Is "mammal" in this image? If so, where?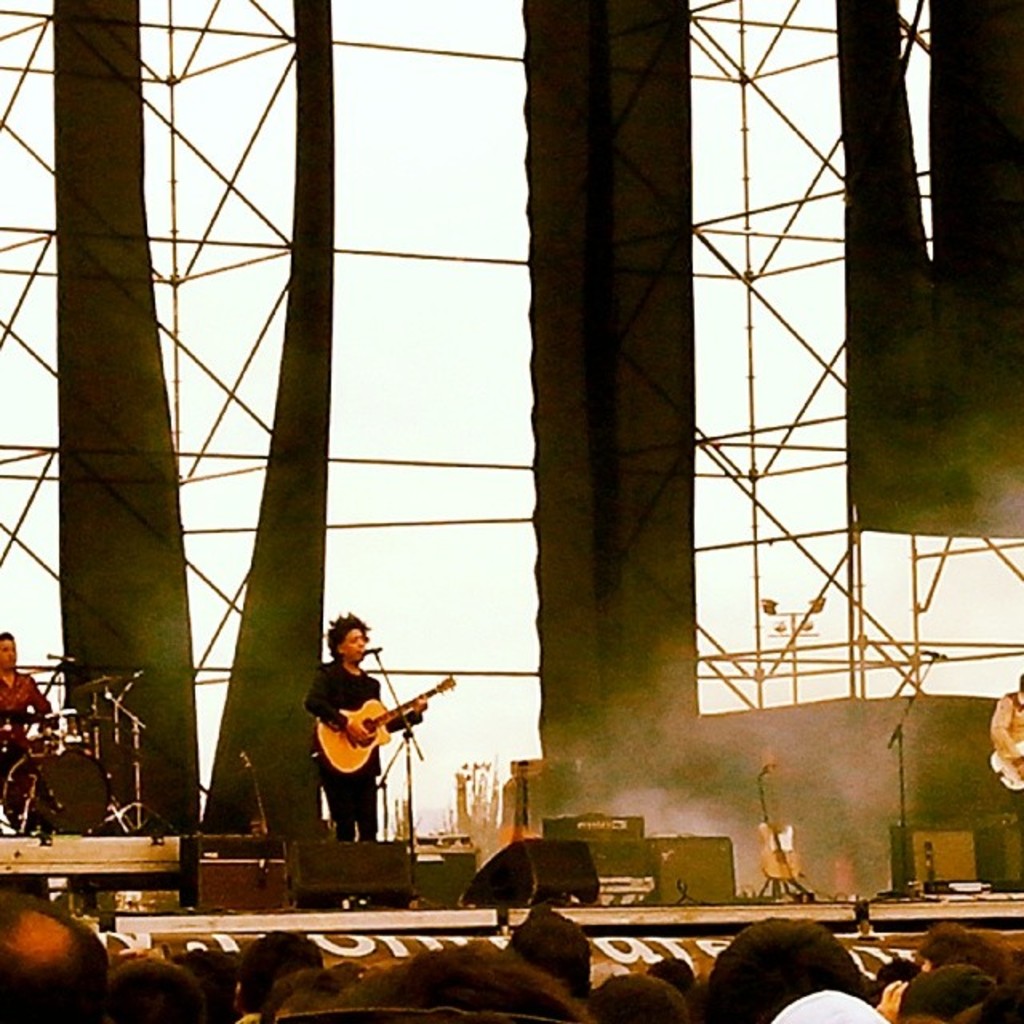
Yes, at {"left": 299, "top": 645, "right": 413, "bottom": 838}.
